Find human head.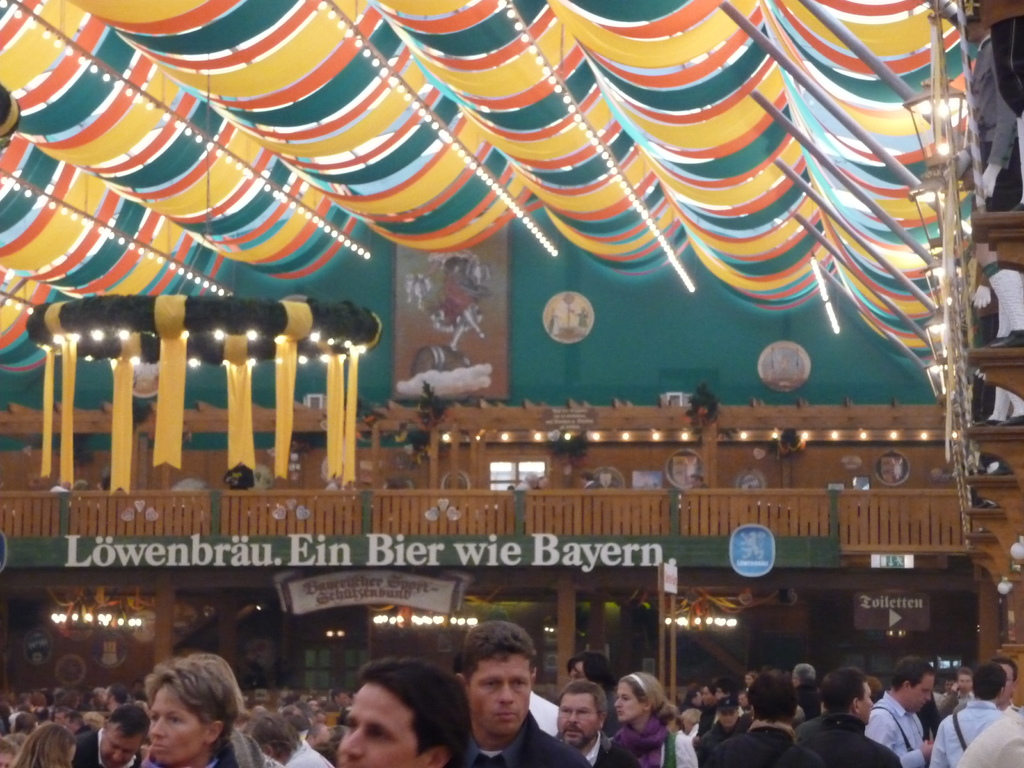
{"left": 338, "top": 660, "right": 472, "bottom": 767}.
